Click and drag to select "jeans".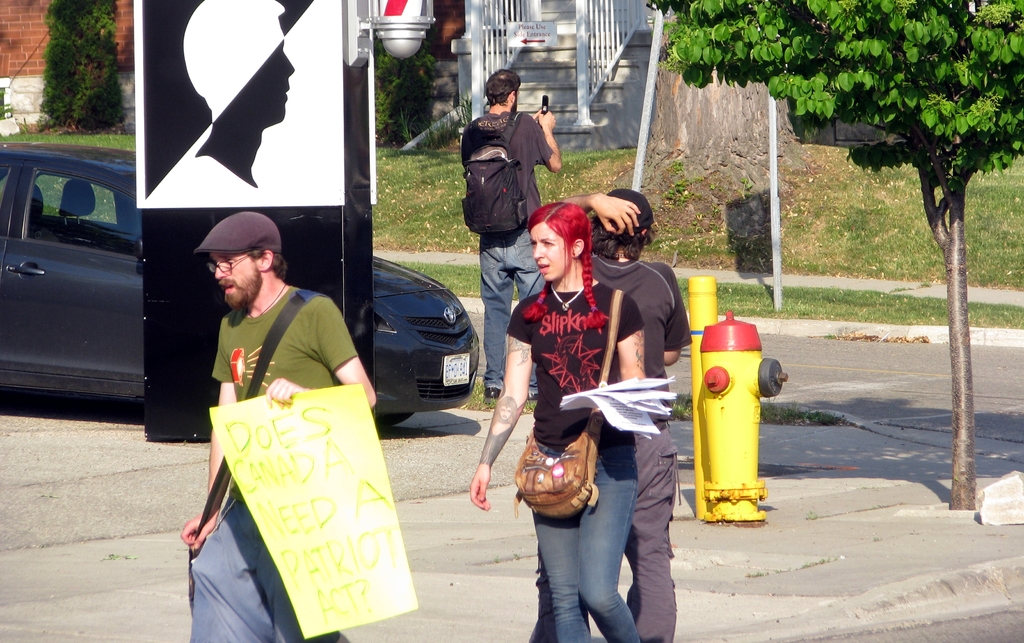
Selection: BBox(524, 462, 671, 640).
